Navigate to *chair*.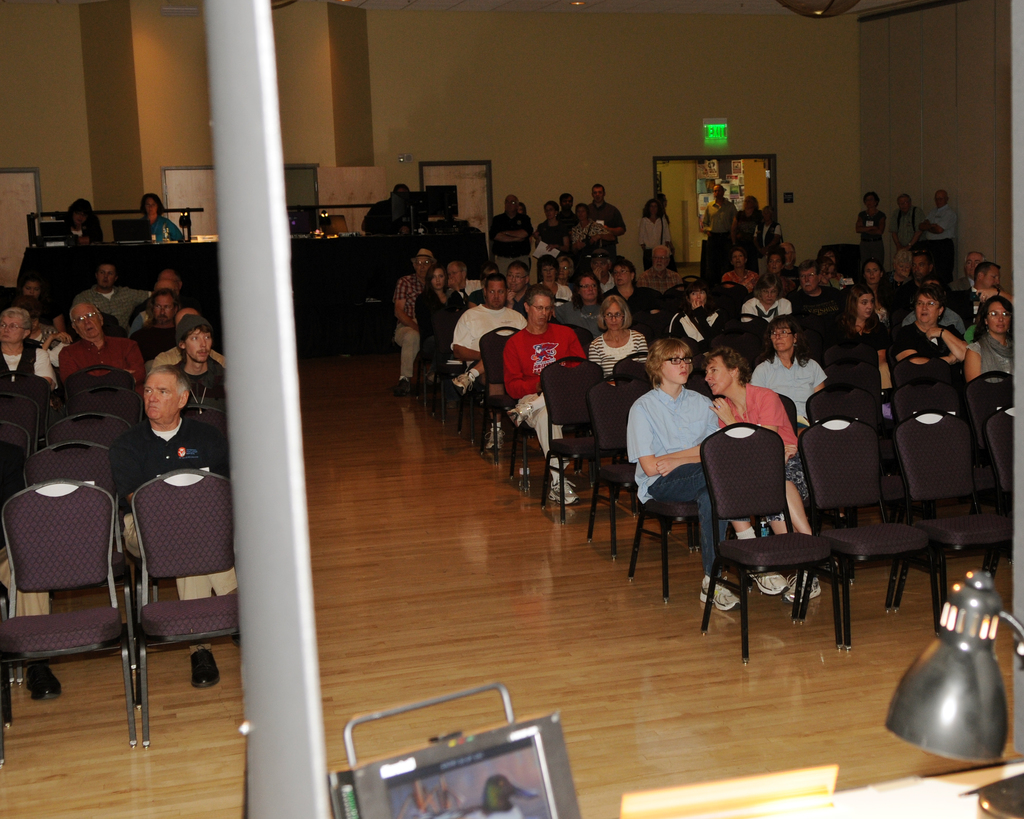
Navigation target: 884/377/965/533.
